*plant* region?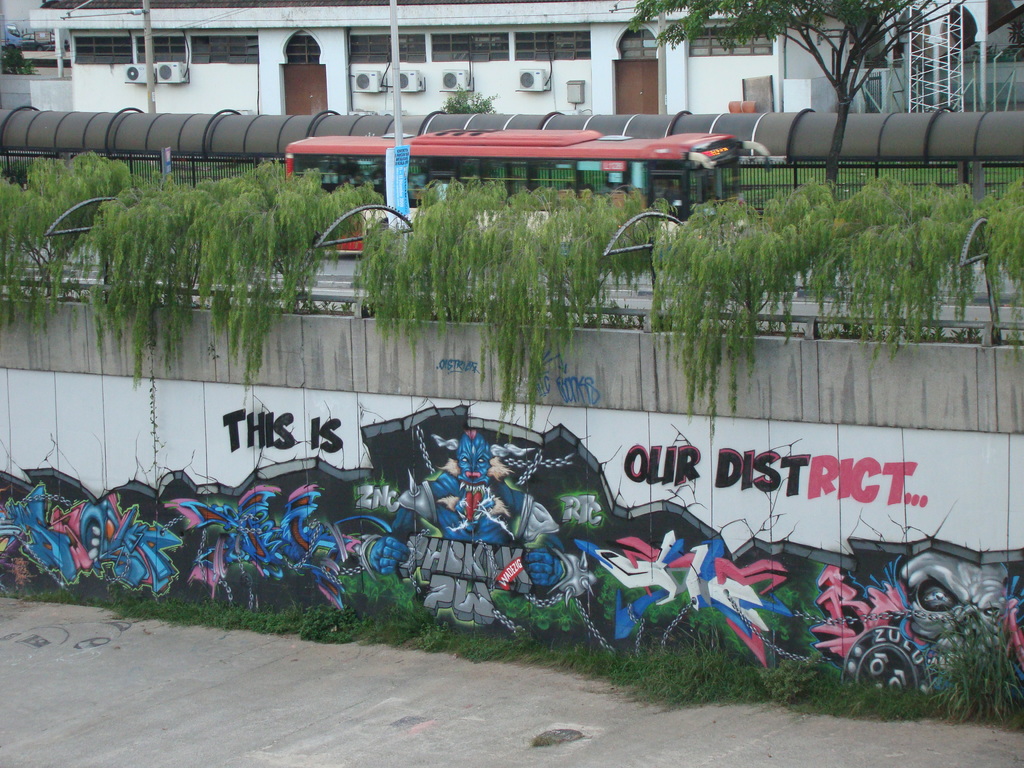
Rect(931, 598, 1023, 722)
